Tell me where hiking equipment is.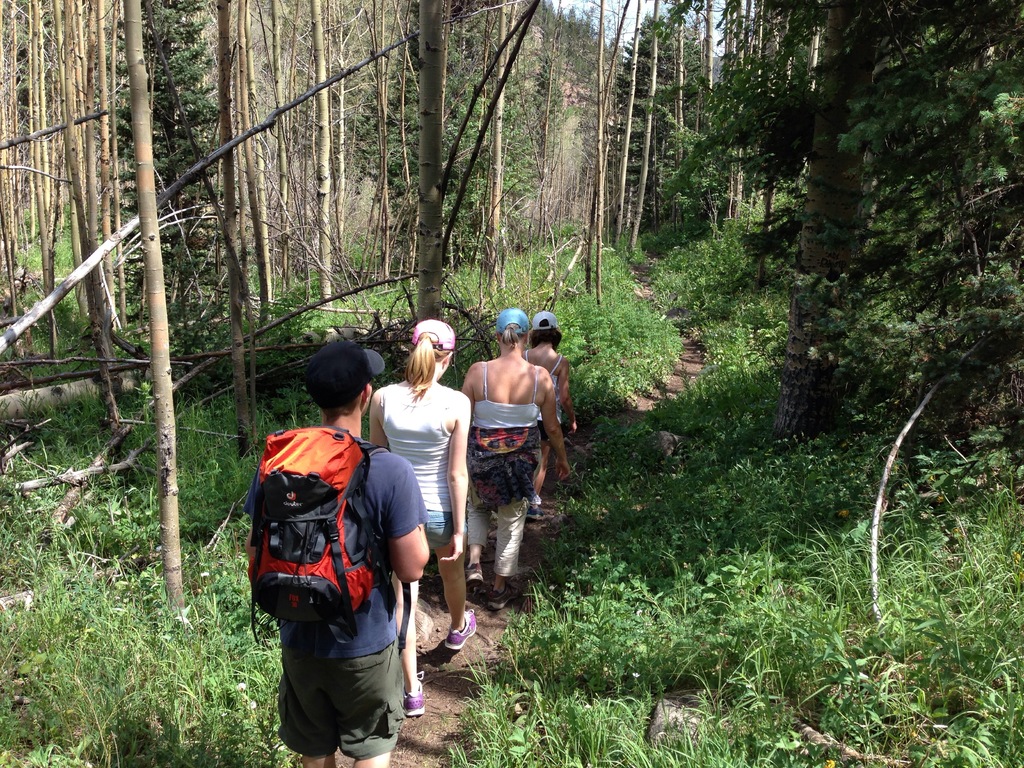
hiking equipment is at select_region(251, 423, 397, 646).
